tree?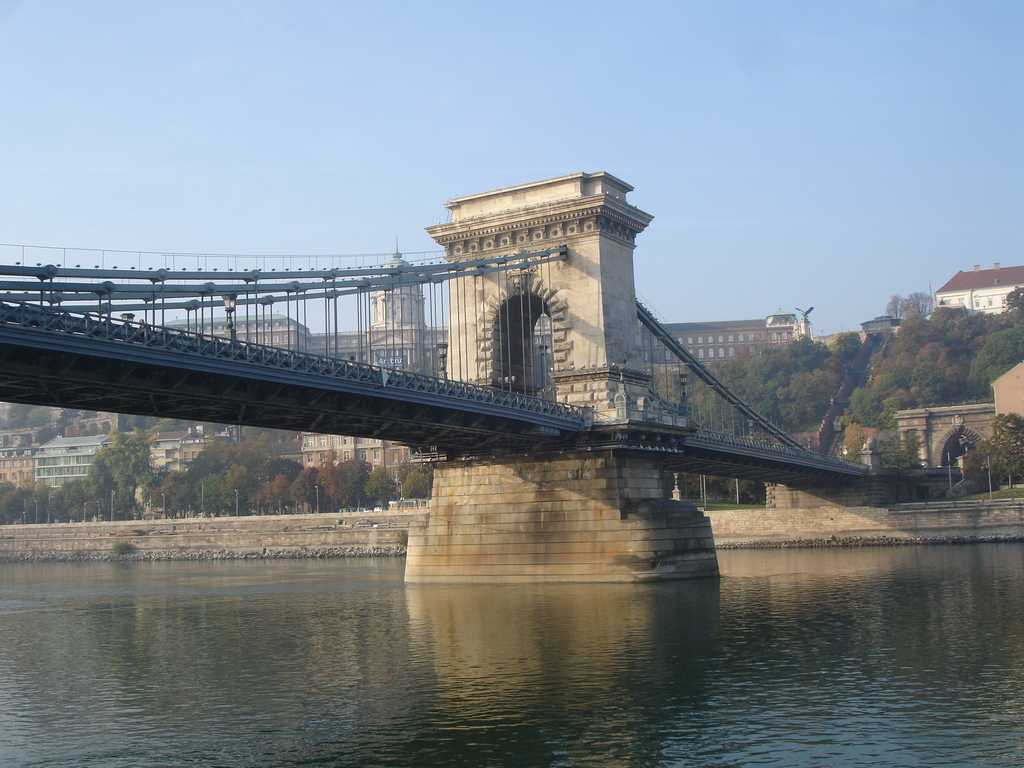
[874,375,890,392]
